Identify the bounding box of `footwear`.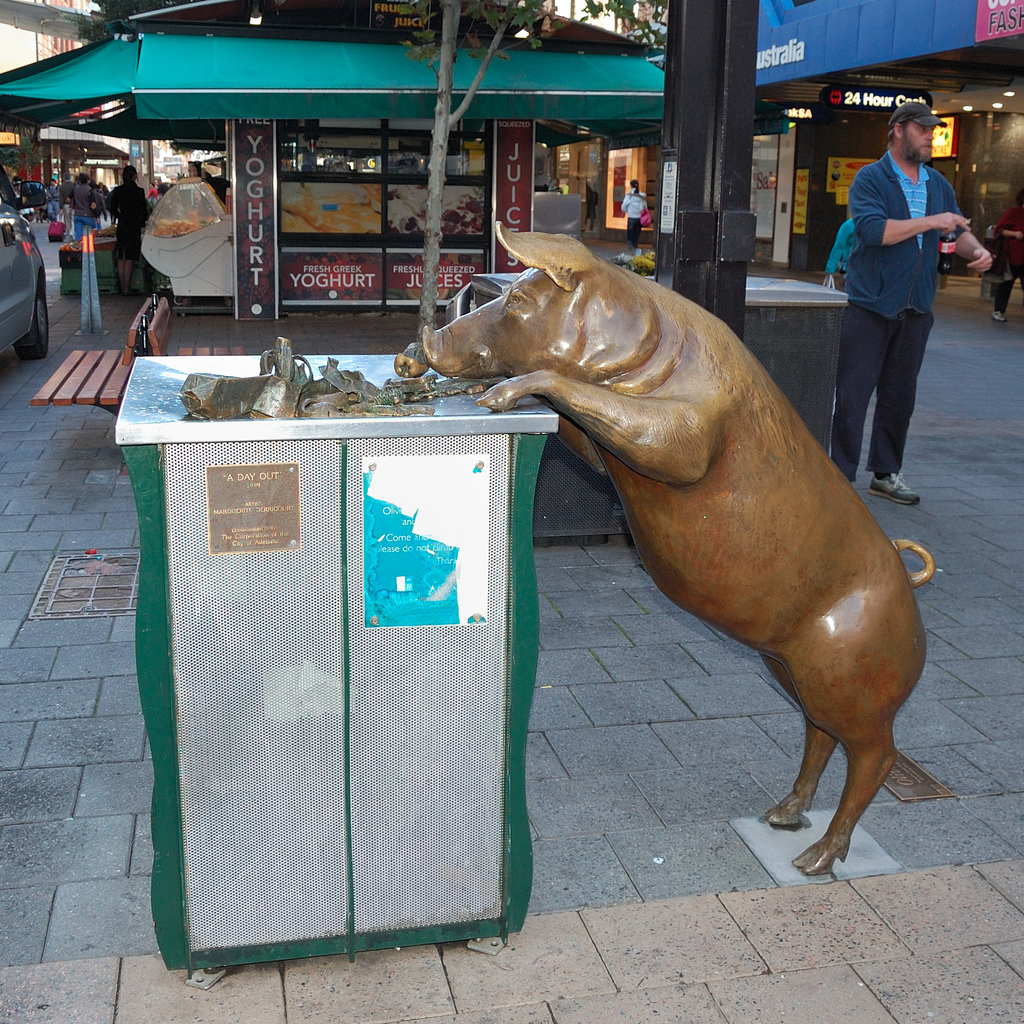
Rect(870, 473, 923, 509).
